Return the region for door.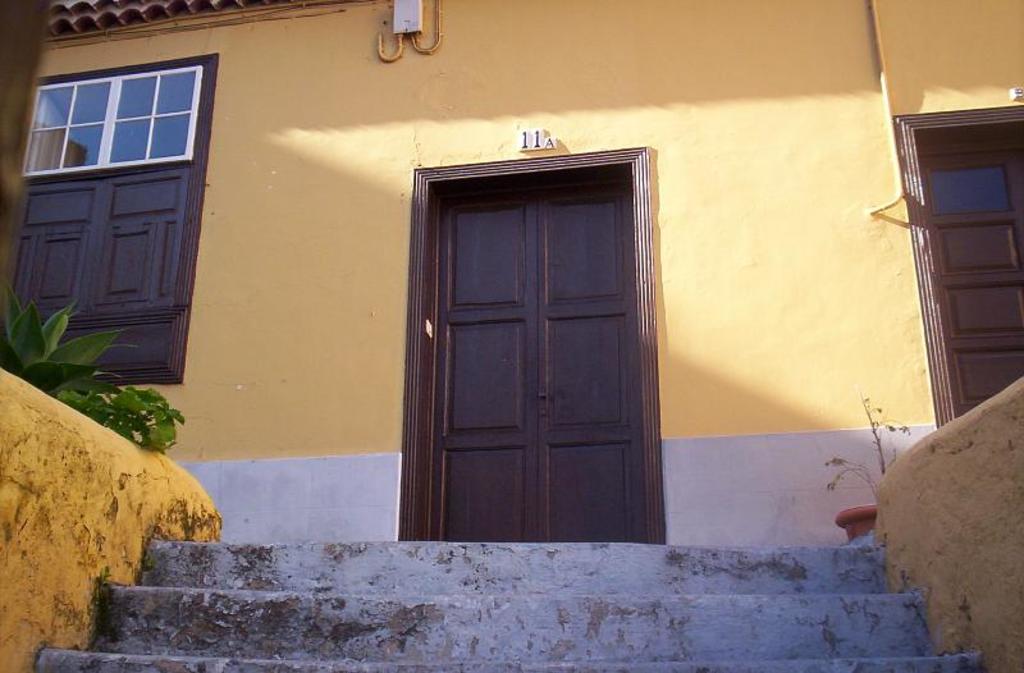
399,184,653,528.
